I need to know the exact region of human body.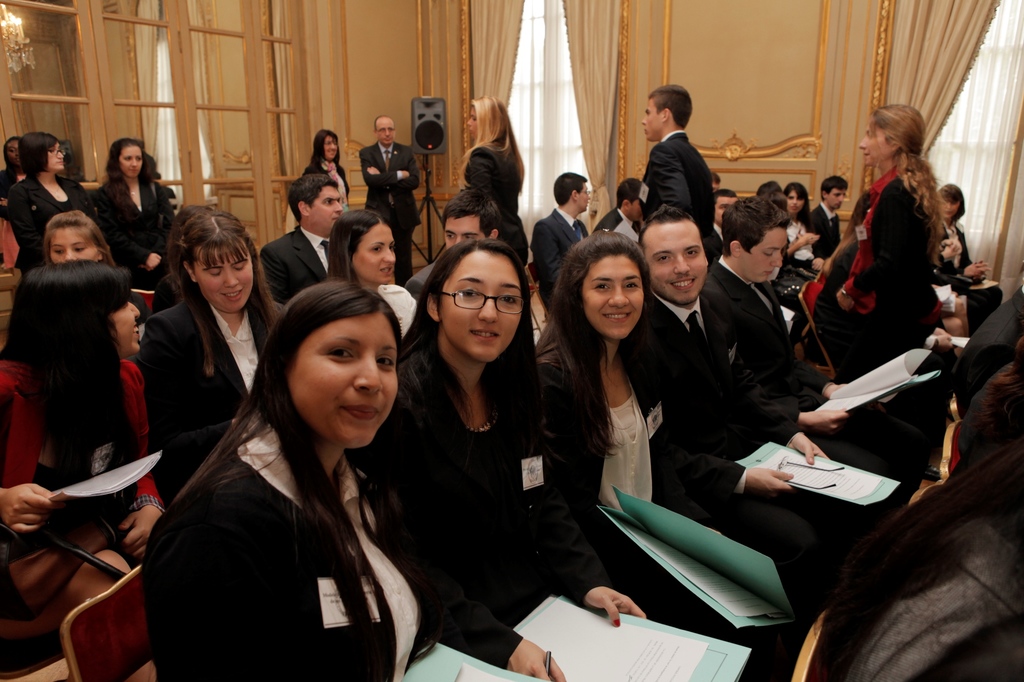
Region: [151,283,435,649].
